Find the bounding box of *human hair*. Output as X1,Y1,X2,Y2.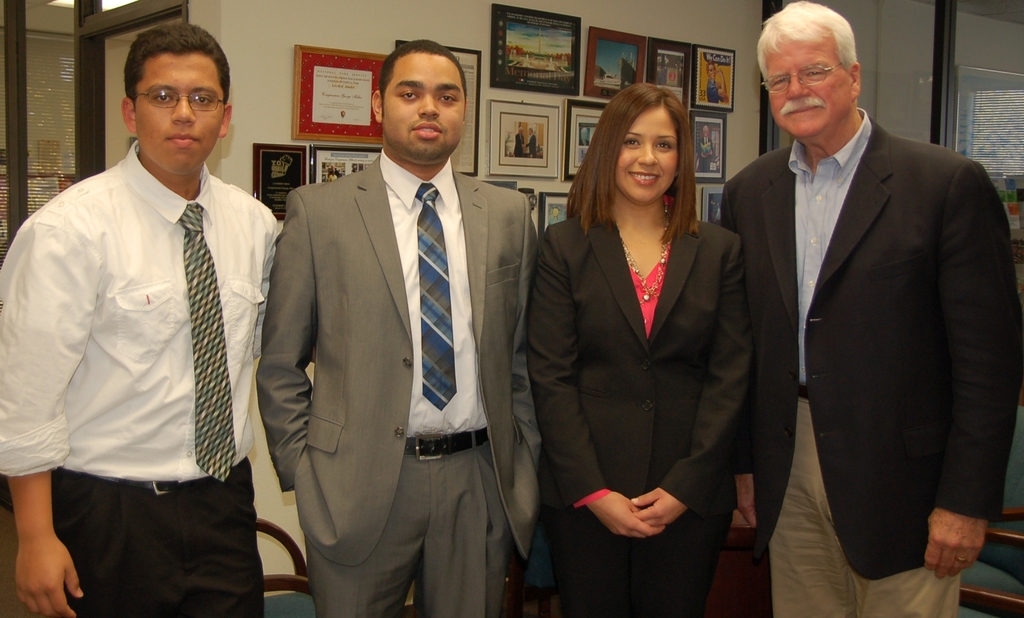
753,2,861,78.
